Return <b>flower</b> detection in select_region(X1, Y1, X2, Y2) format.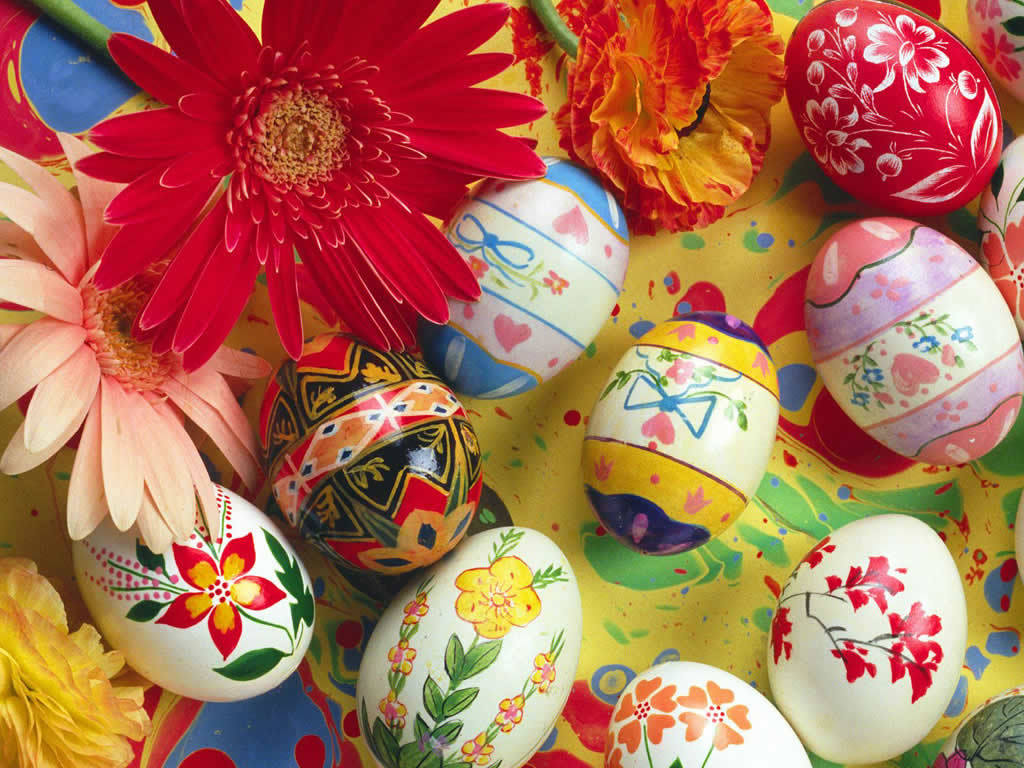
select_region(950, 323, 975, 341).
